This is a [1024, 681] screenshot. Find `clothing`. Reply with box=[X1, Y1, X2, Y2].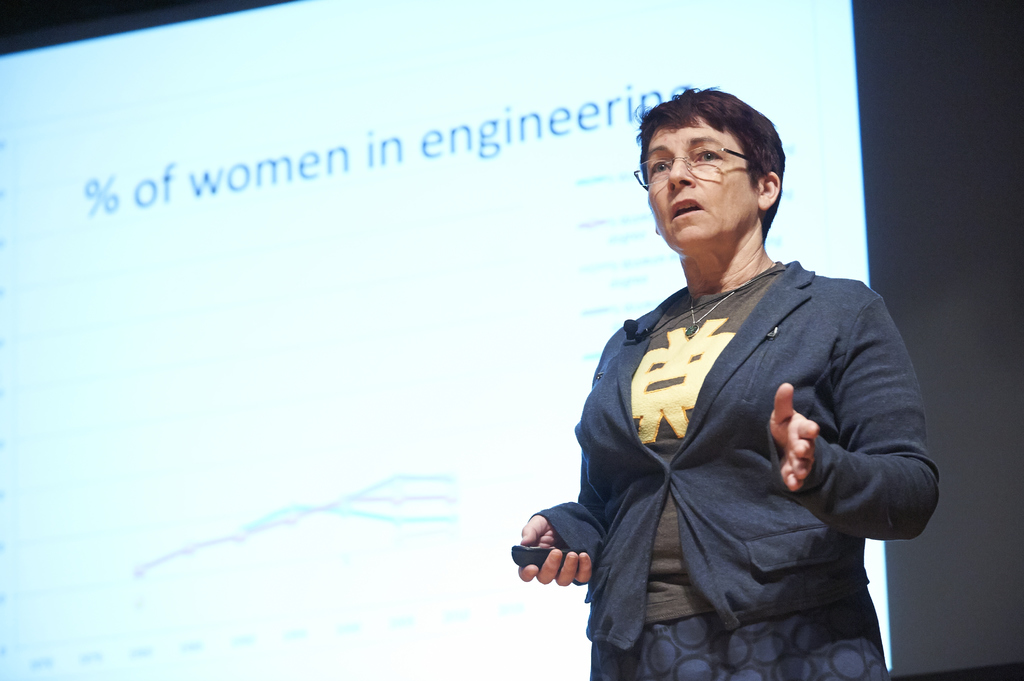
box=[520, 236, 948, 662].
